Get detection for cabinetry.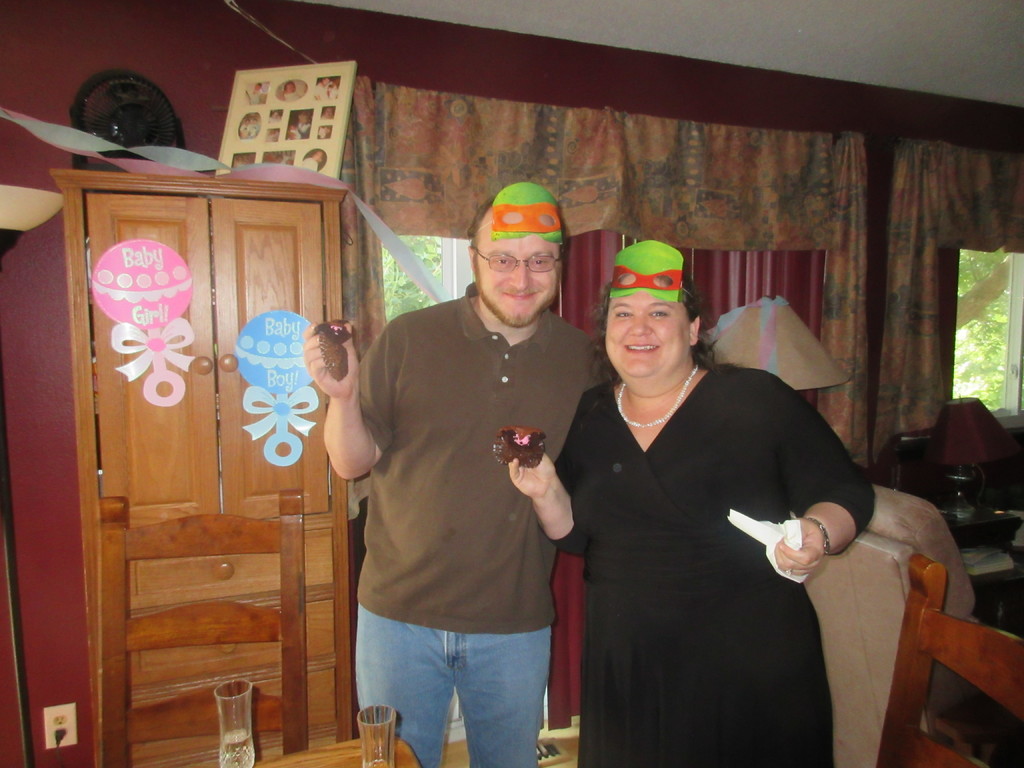
Detection: 49/170/346/767.
